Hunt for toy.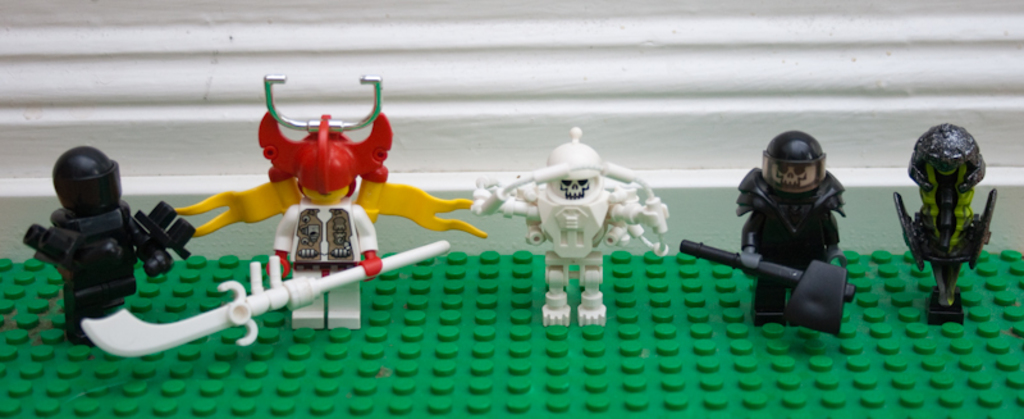
Hunted down at bbox(173, 78, 474, 327).
